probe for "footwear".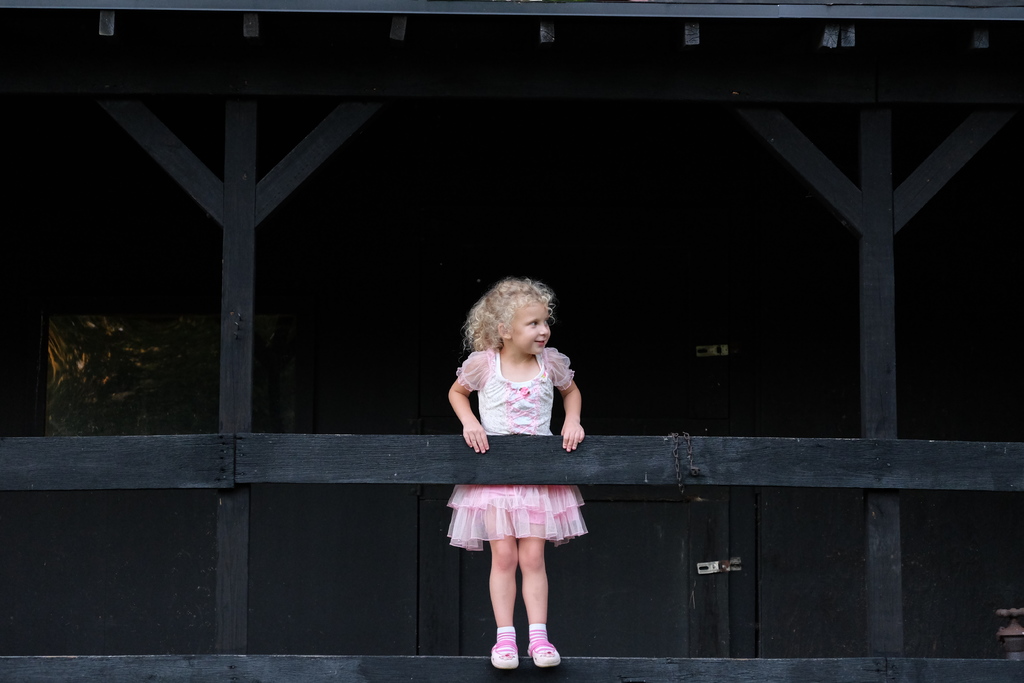
Probe result: [x1=491, y1=645, x2=518, y2=669].
